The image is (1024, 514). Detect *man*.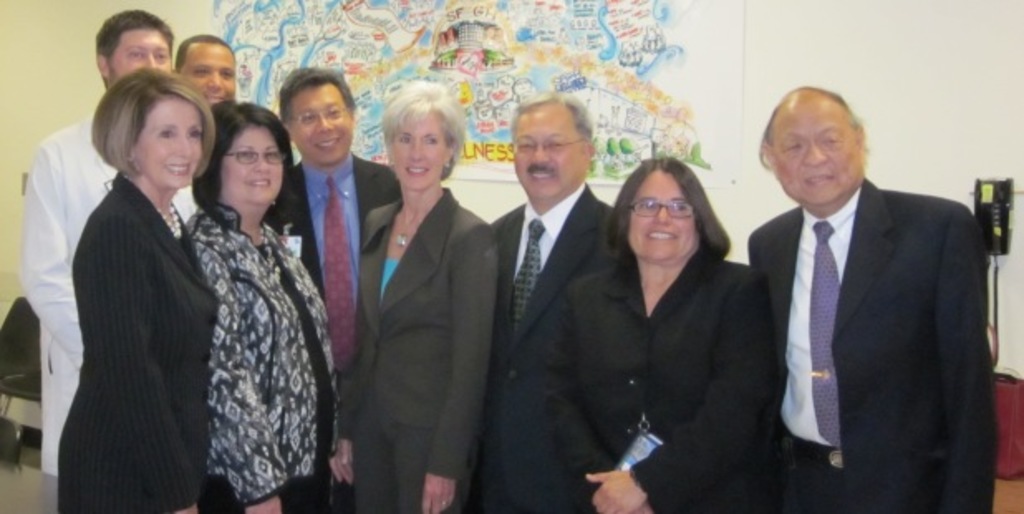
Detection: rect(166, 36, 234, 109).
